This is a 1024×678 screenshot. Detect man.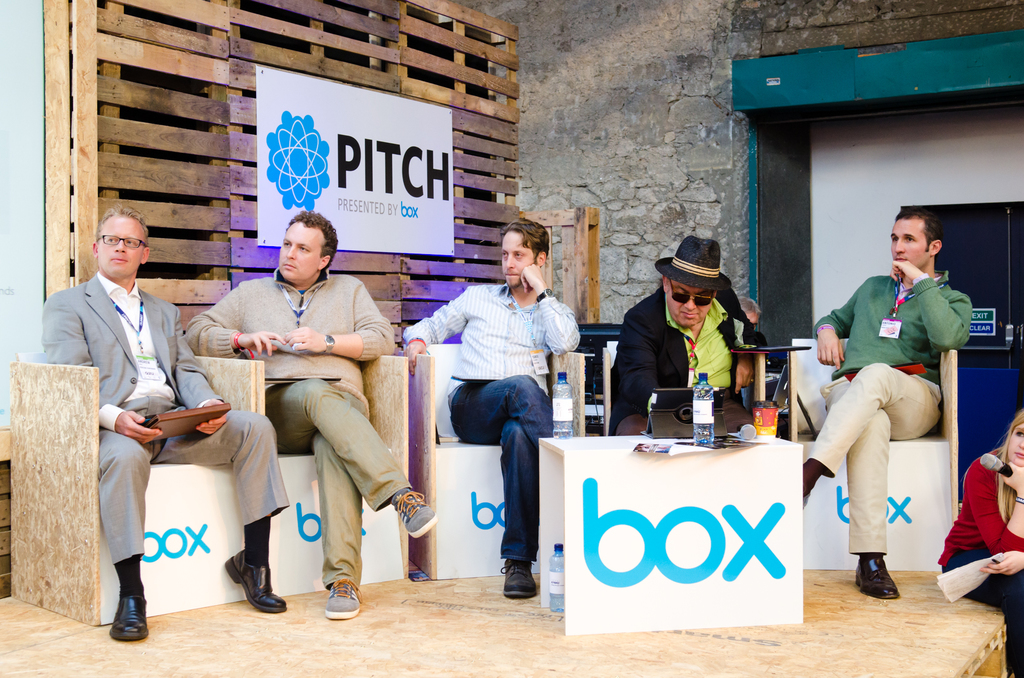
rect(741, 299, 764, 329).
